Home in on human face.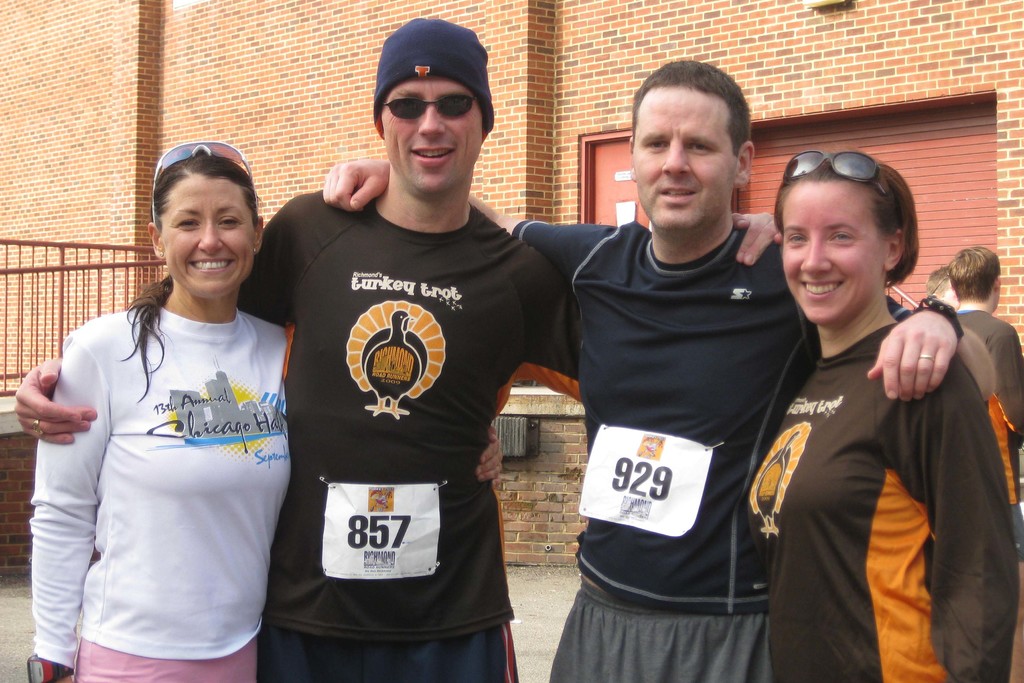
Homed in at 163/176/255/305.
